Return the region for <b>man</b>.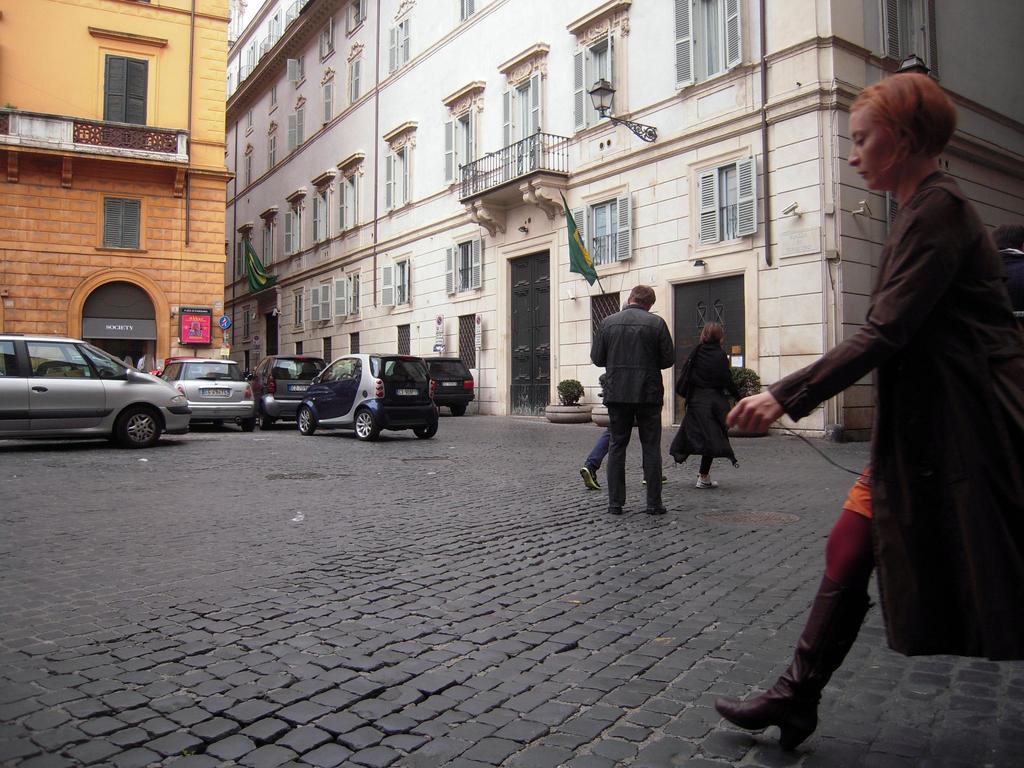
BBox(589, 286, 686, 515).
